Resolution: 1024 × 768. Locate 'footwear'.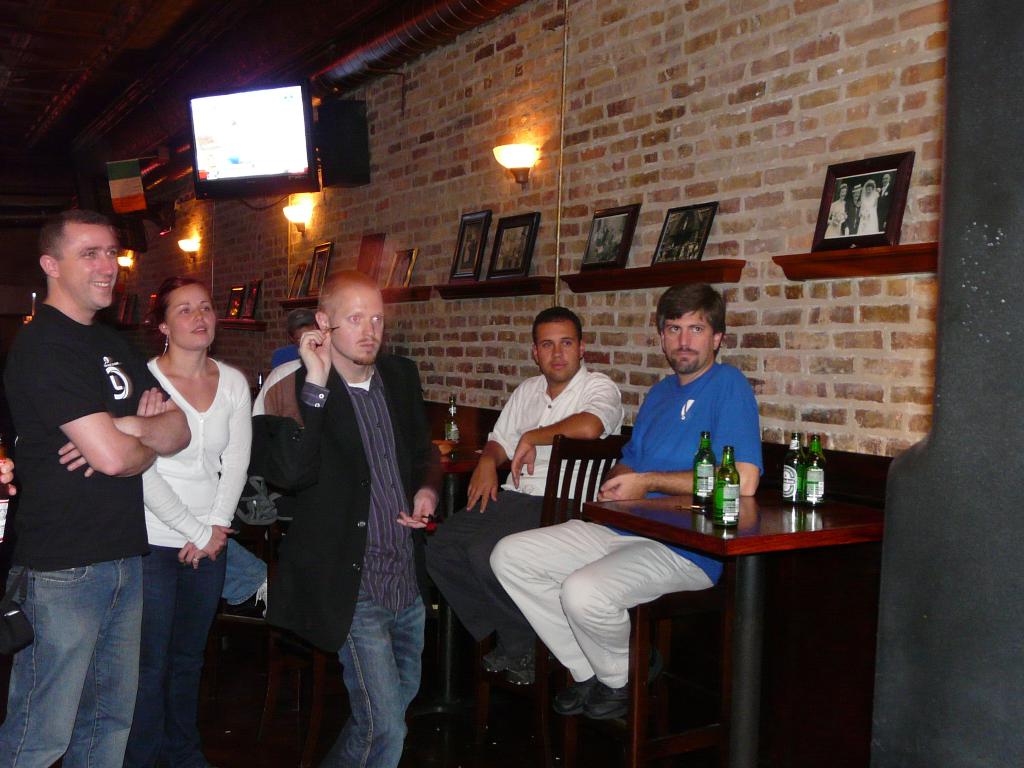
586:654:652:720.
